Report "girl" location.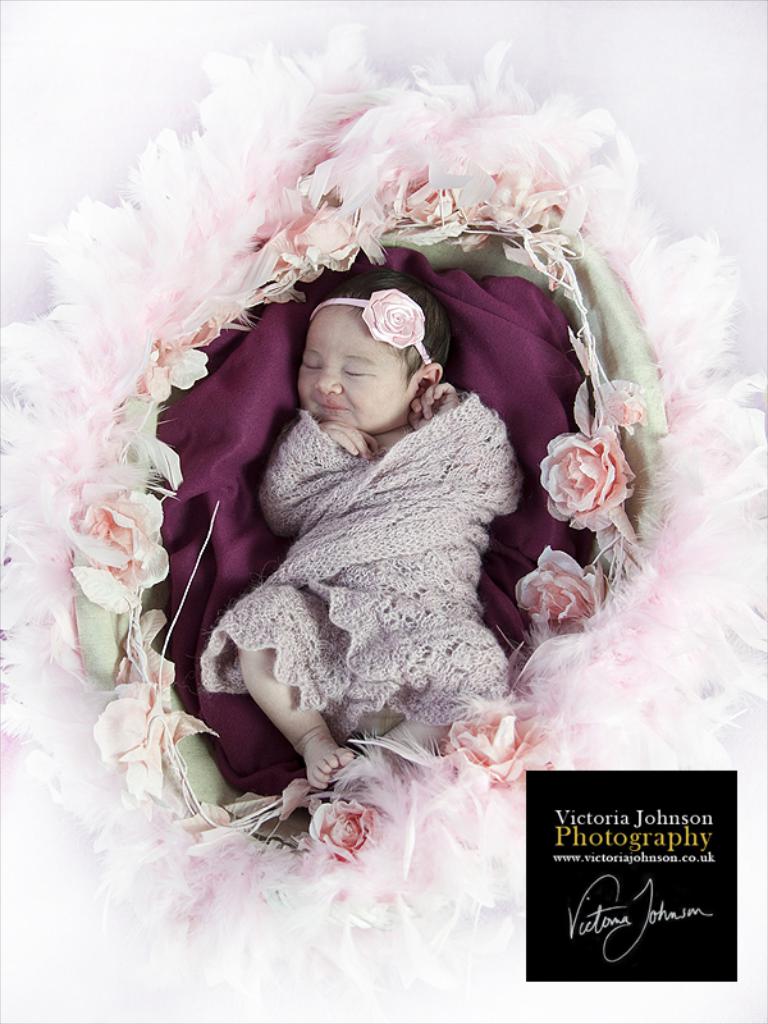
Report: [left=204, top=269, right=516, bottom=800].
